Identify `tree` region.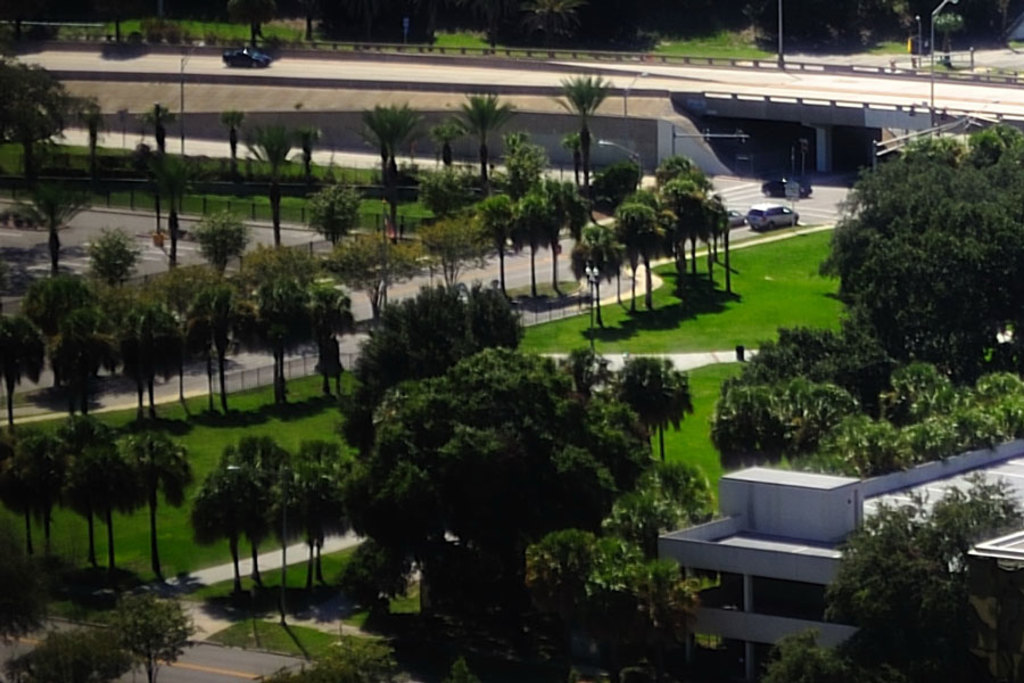
Region: Rect(956, 397, 1010, 459).
